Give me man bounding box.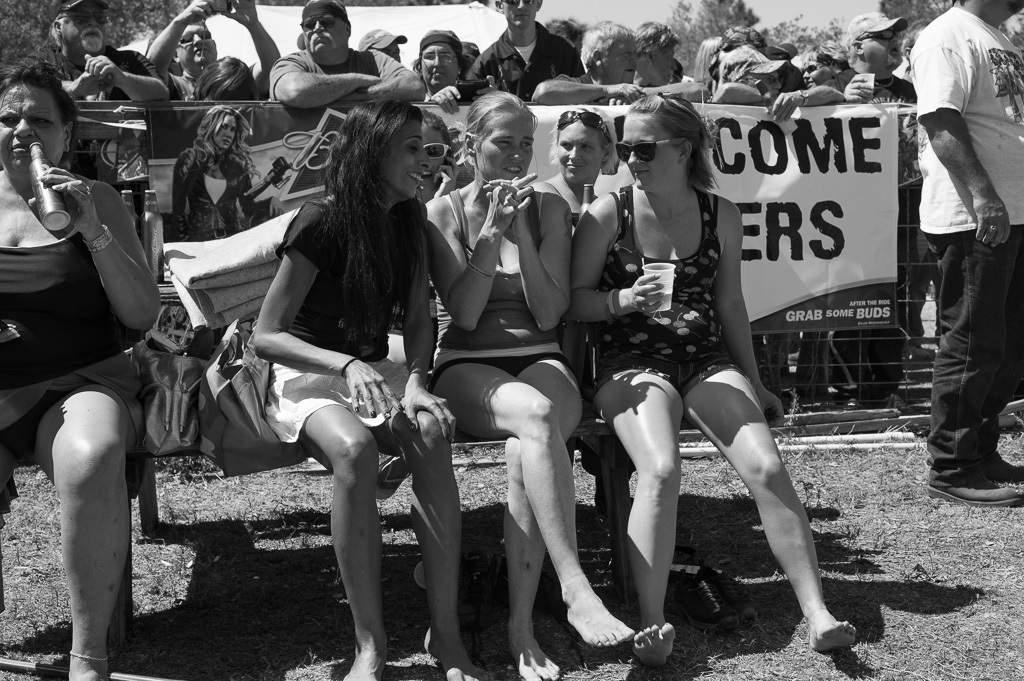
box=[267, 0, 427, 106].
